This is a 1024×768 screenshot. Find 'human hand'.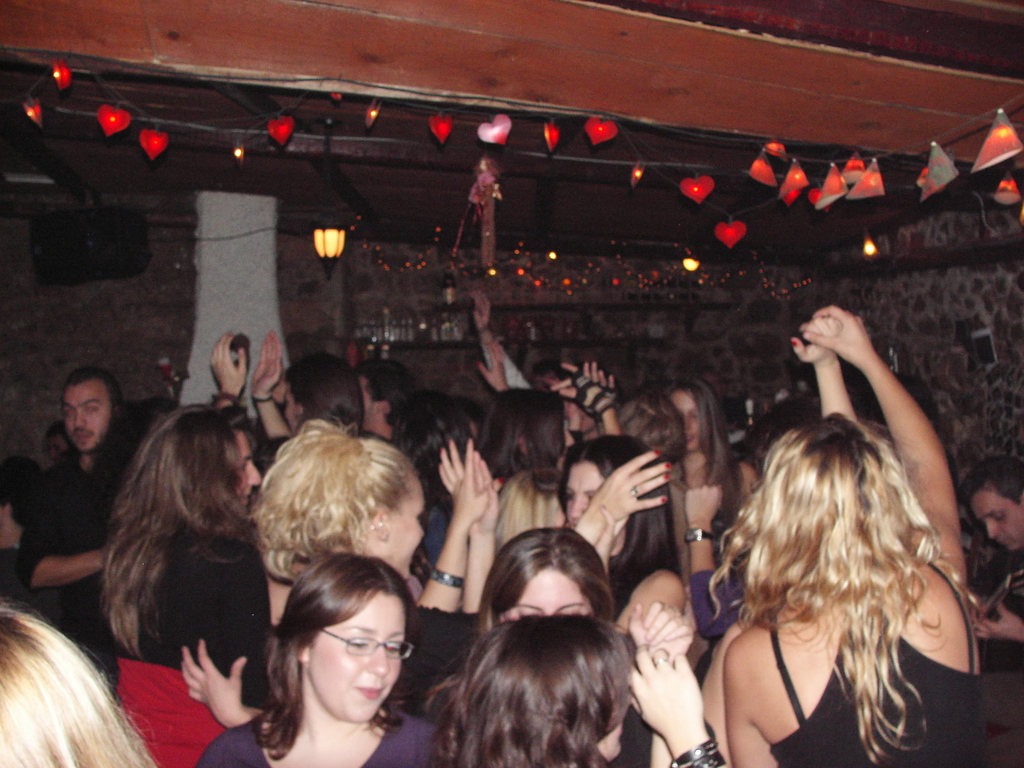
Bounding box: [x1=0, y1=505, x2=25, y2=547].
